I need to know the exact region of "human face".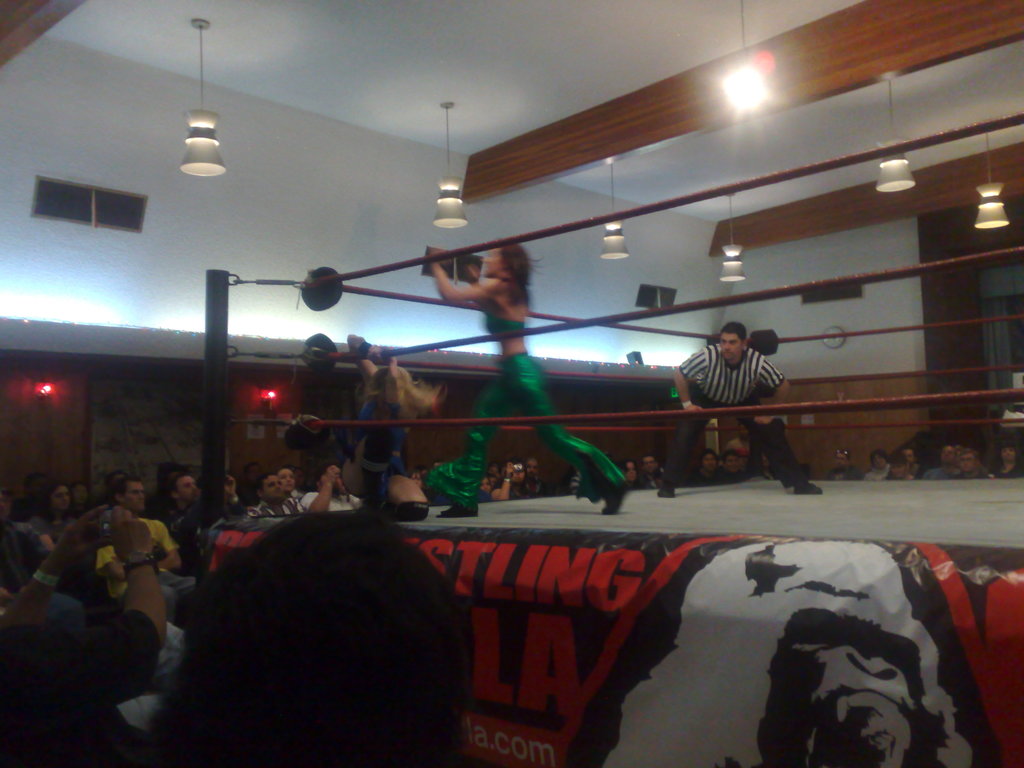
Region: box=[171, 472, 202, 505].
